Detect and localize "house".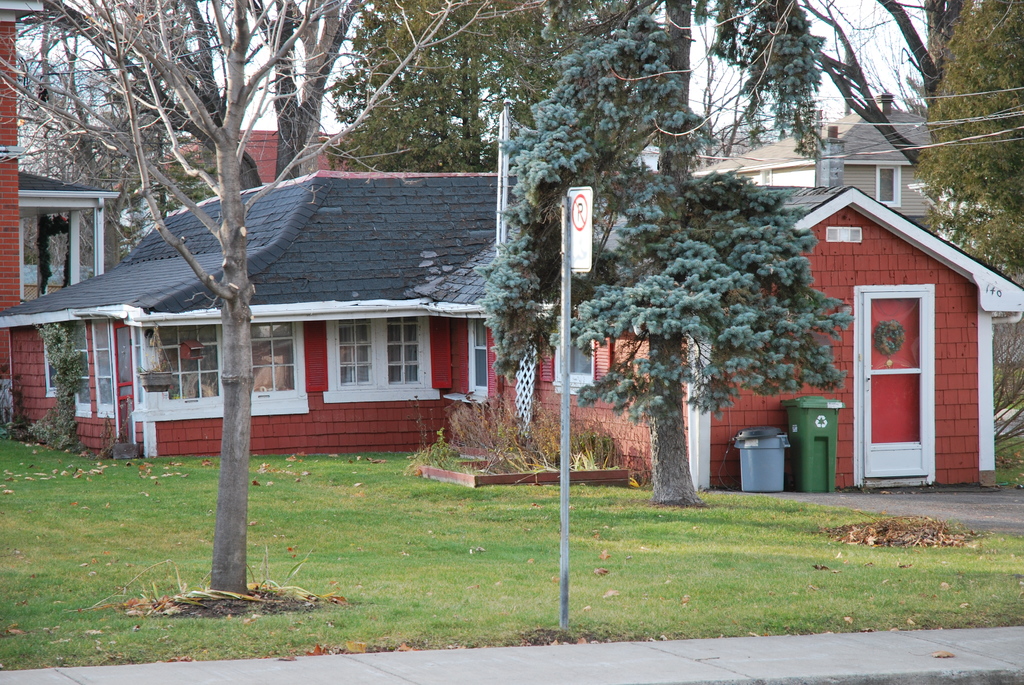
Localized at bbox=[56, 136, 610, 504].
